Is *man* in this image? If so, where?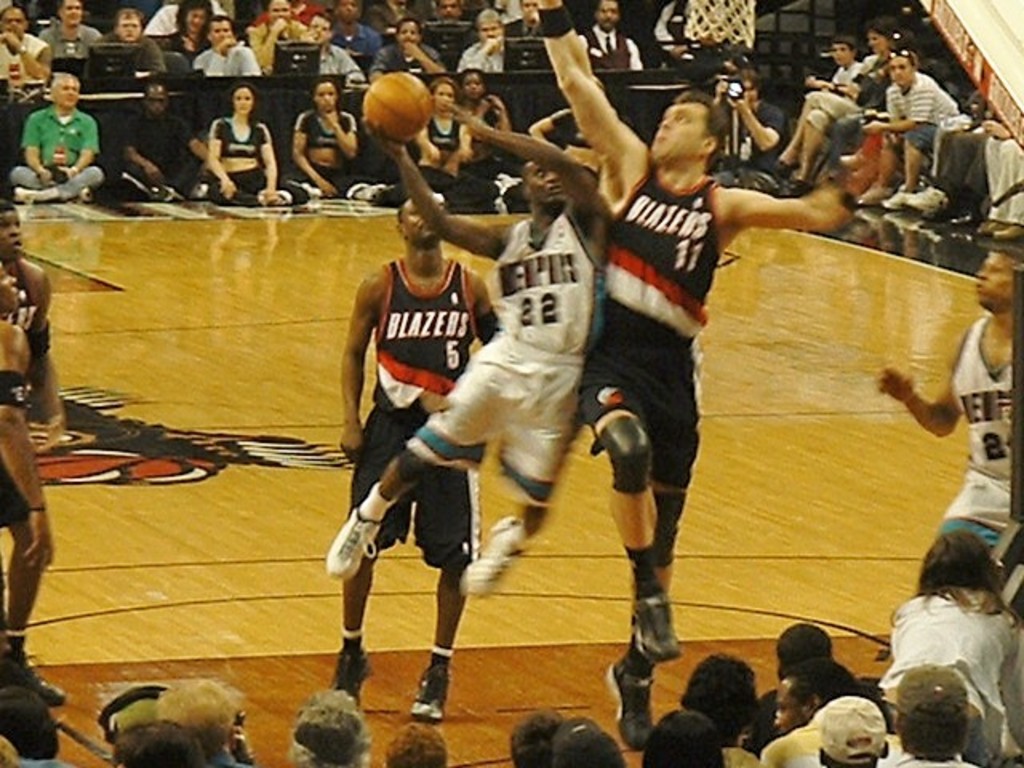
Yes, at 706:70:789:195.
